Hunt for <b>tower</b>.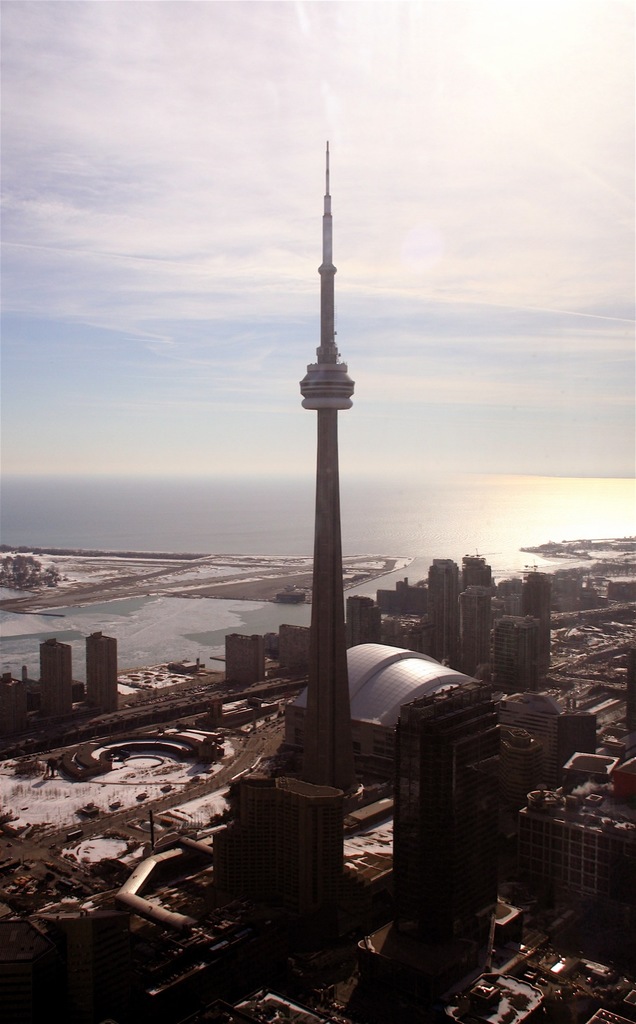
Hunted down at x1=302 y1=135 x2=356 y2=766.
